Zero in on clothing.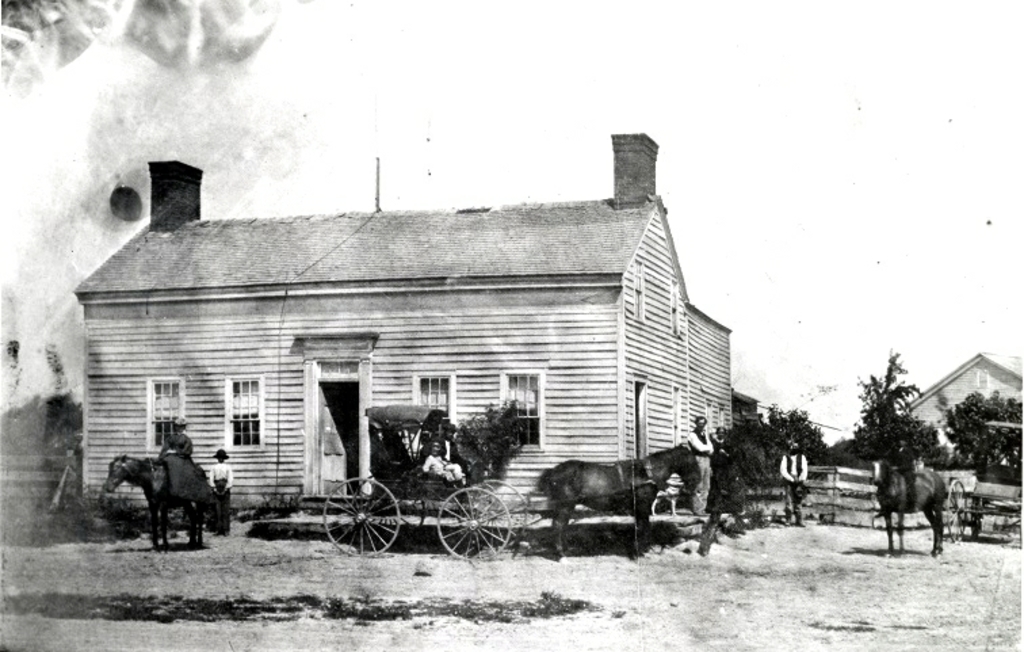
Zeroed in: {"x1": 164, "y1": 426, "x2": 196, "y2": 460}.
